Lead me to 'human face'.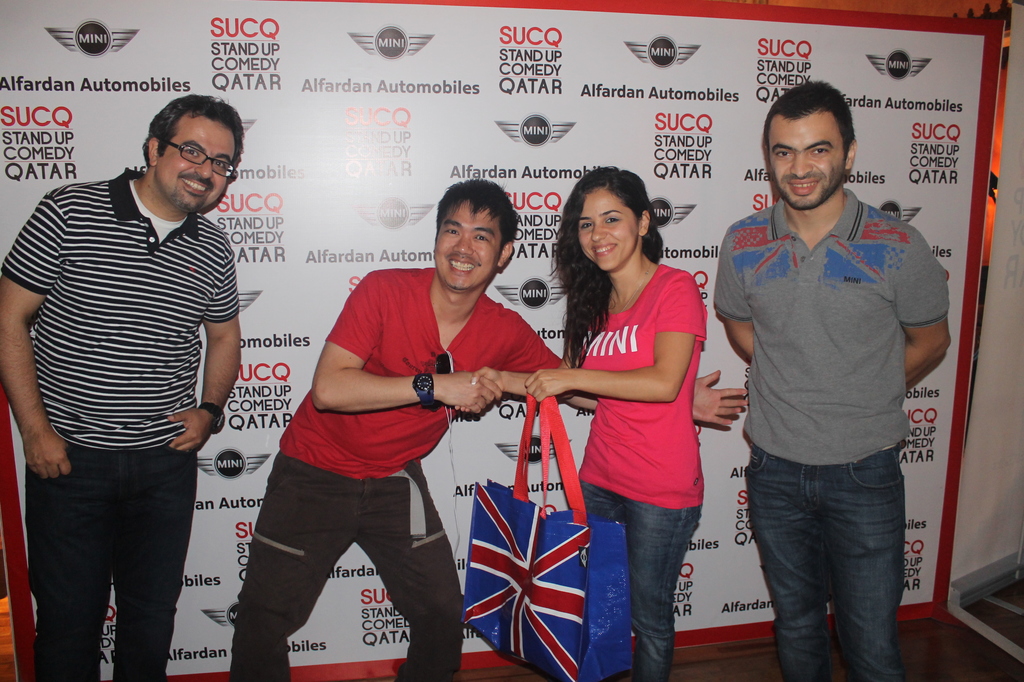
Lead to bbox(767, 120, 840, 207).
